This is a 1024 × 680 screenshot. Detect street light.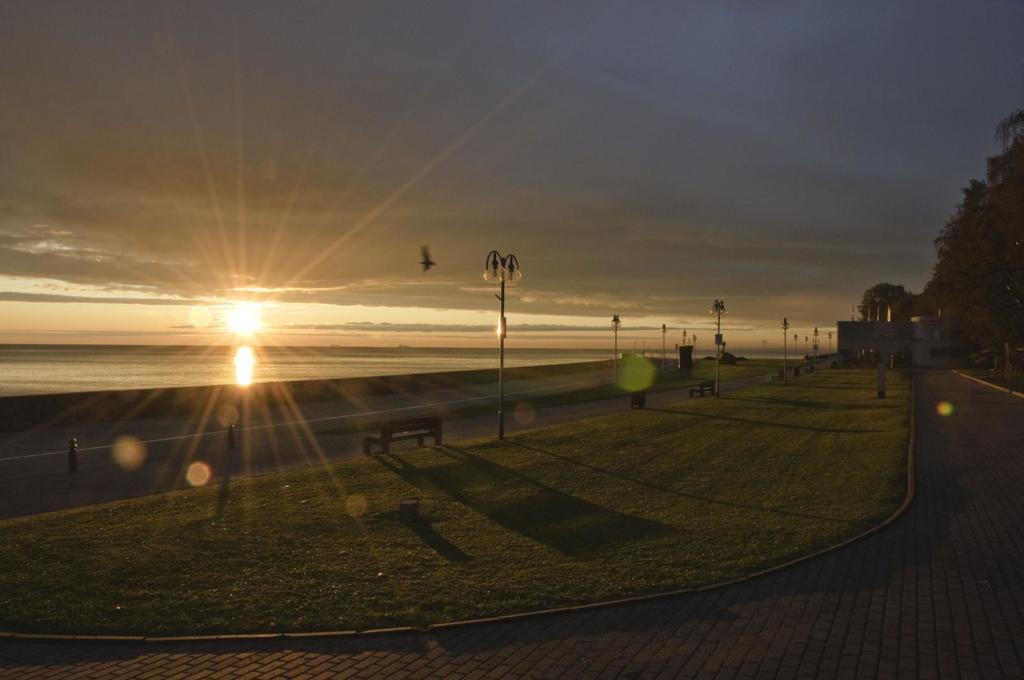
(777, 317, 790, 384).
